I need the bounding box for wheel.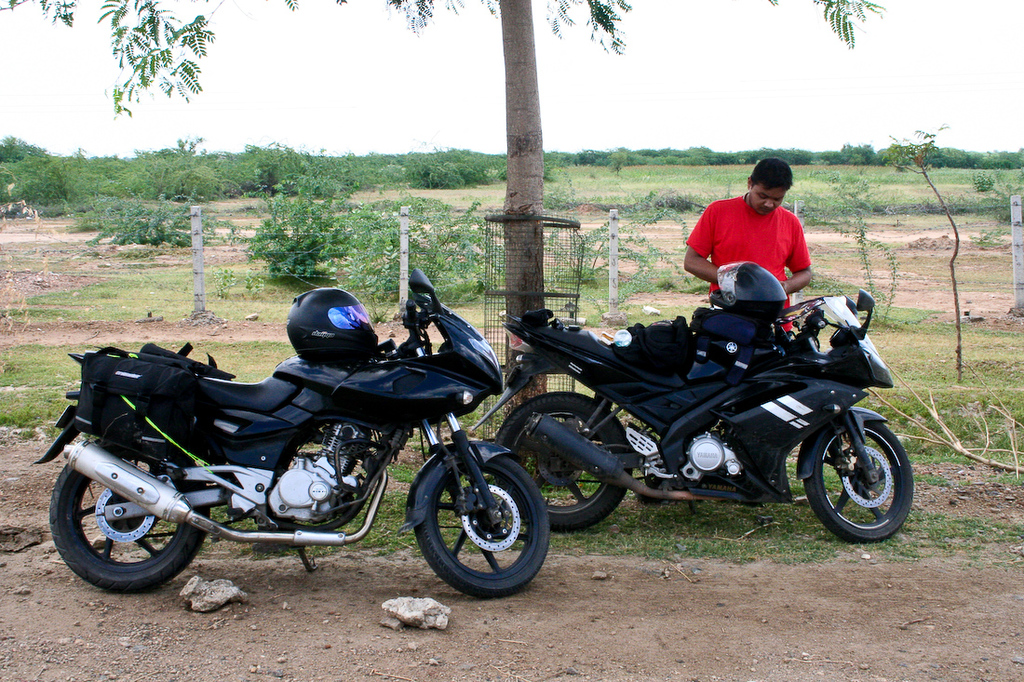
Here it is: l=499, t=393, r=627, b=532.
